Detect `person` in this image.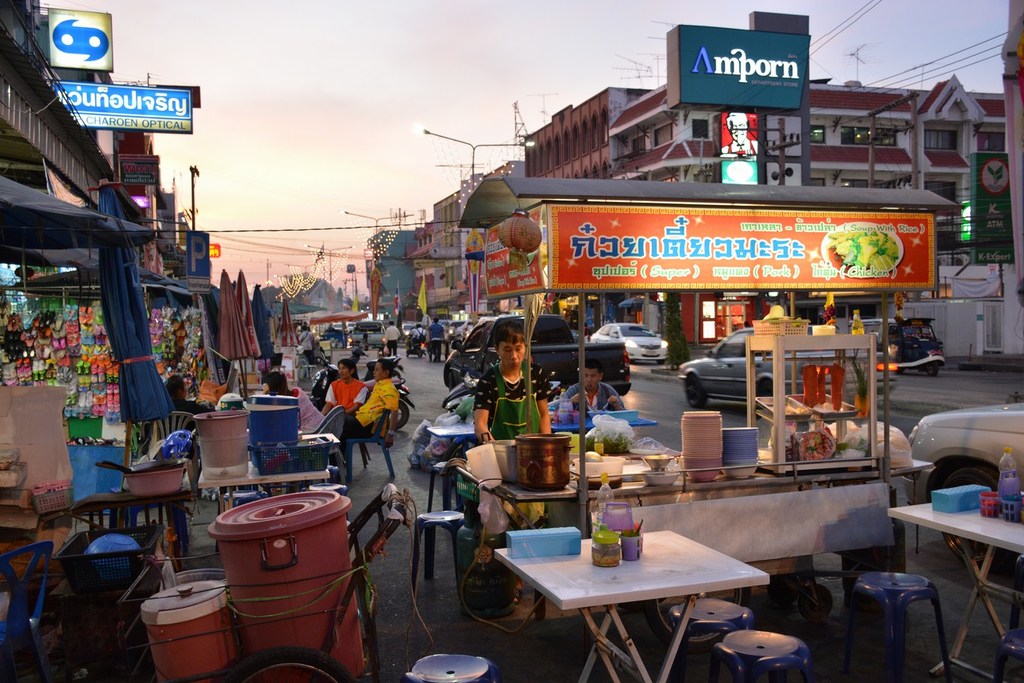
Detection: (x1=133, y1=370, x2=213, y2=460).
